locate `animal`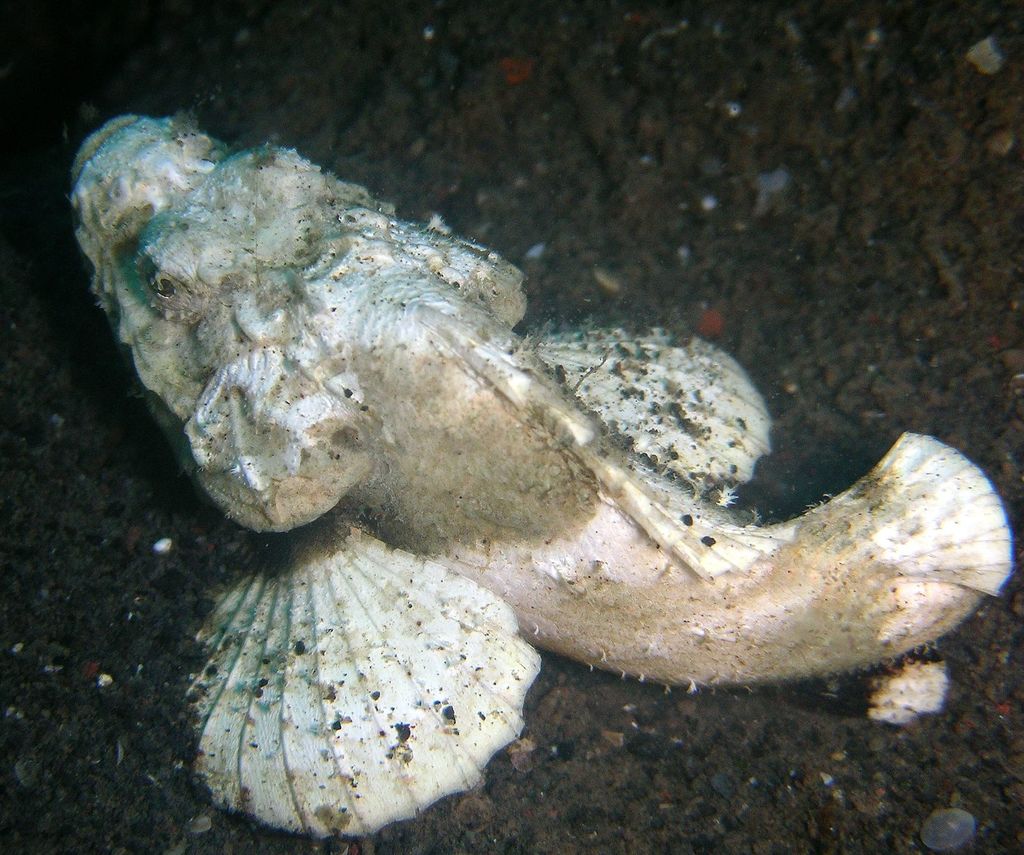
box=[62, 110, 1015, 838]
